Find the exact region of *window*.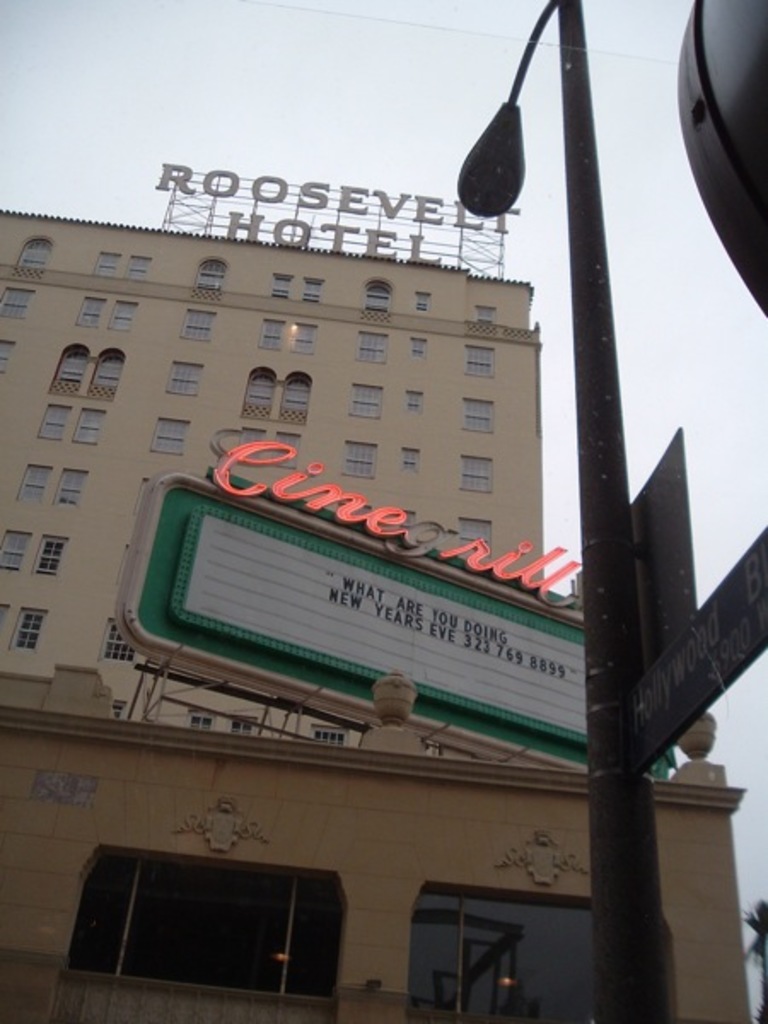
Exact region: [left=352, top=384, right=381, bottom=416].
